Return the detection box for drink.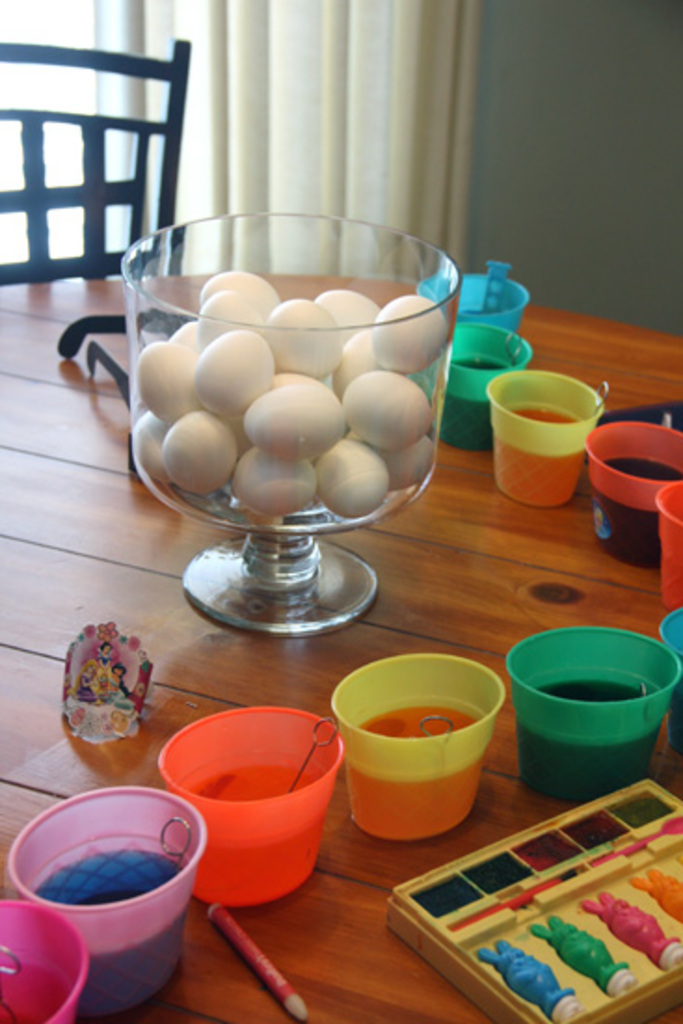
<box>35,851,195,1015</box>.
